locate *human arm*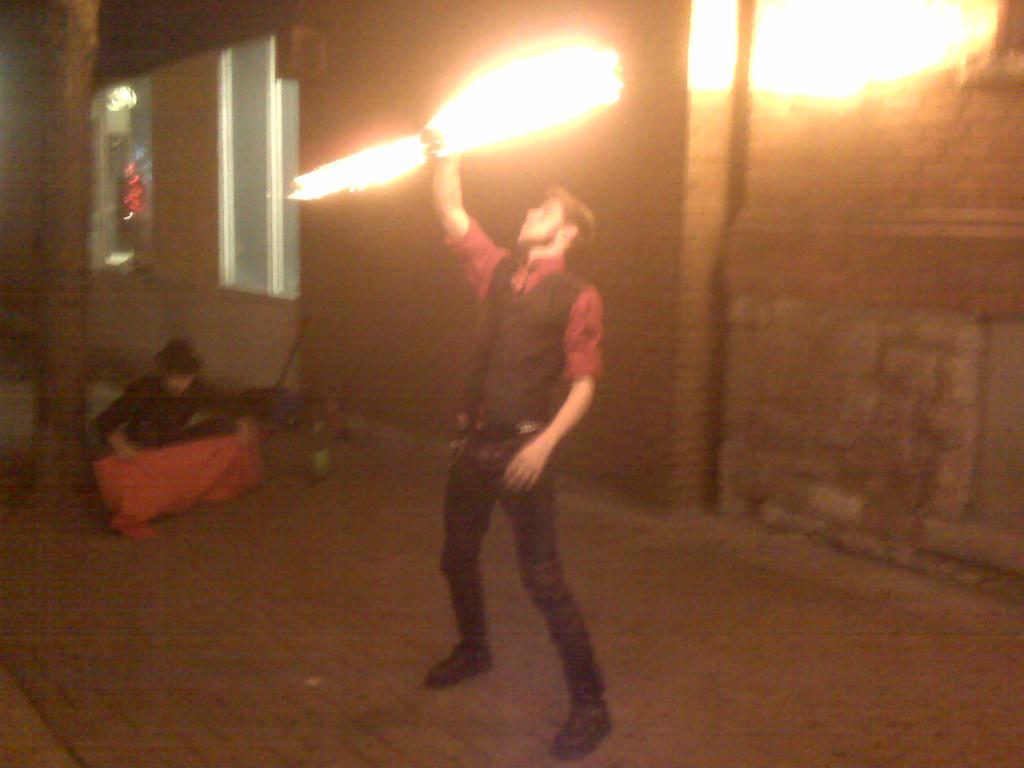
506,284,599,490
